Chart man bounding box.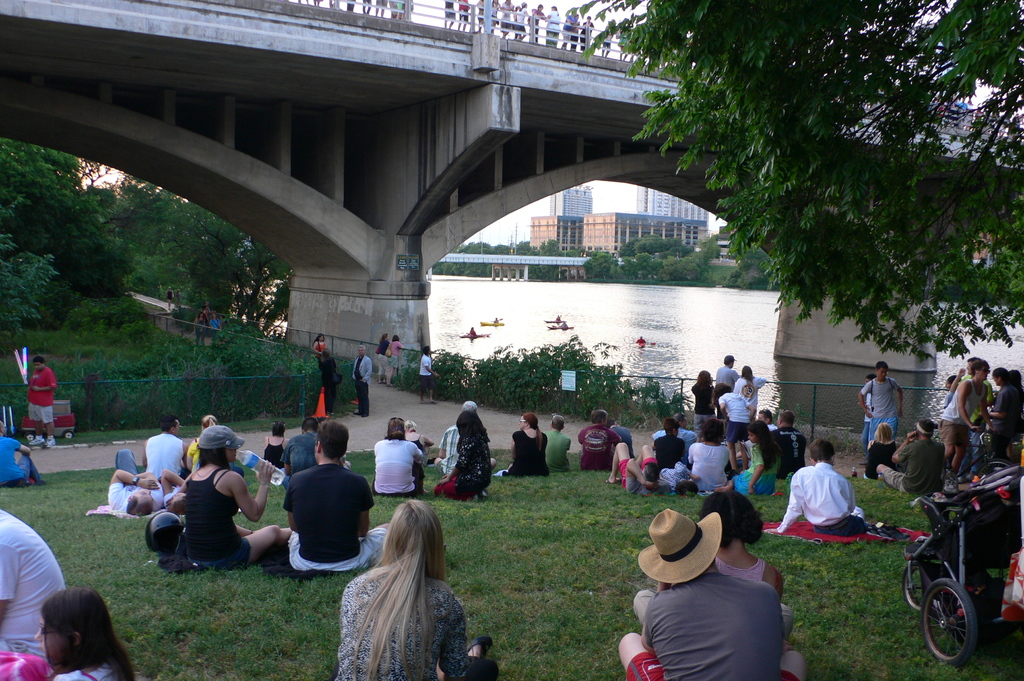
Charted: box(876, 419, 947, 497).
